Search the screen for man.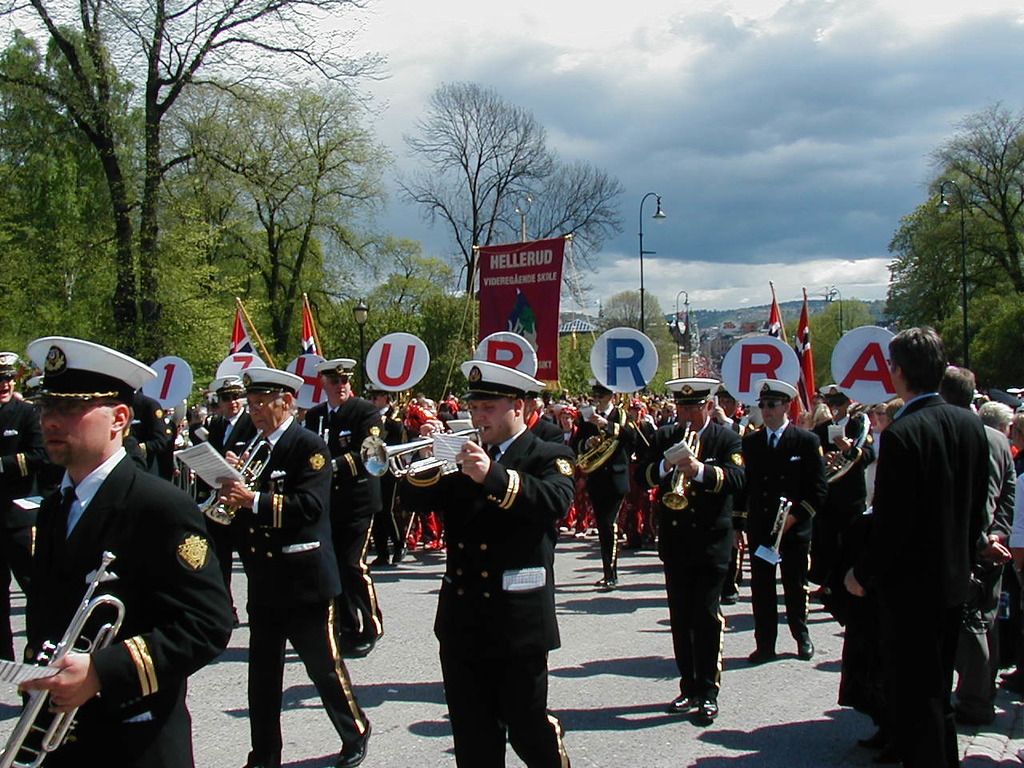
Found at rect(926, 367, 1010, 726).
